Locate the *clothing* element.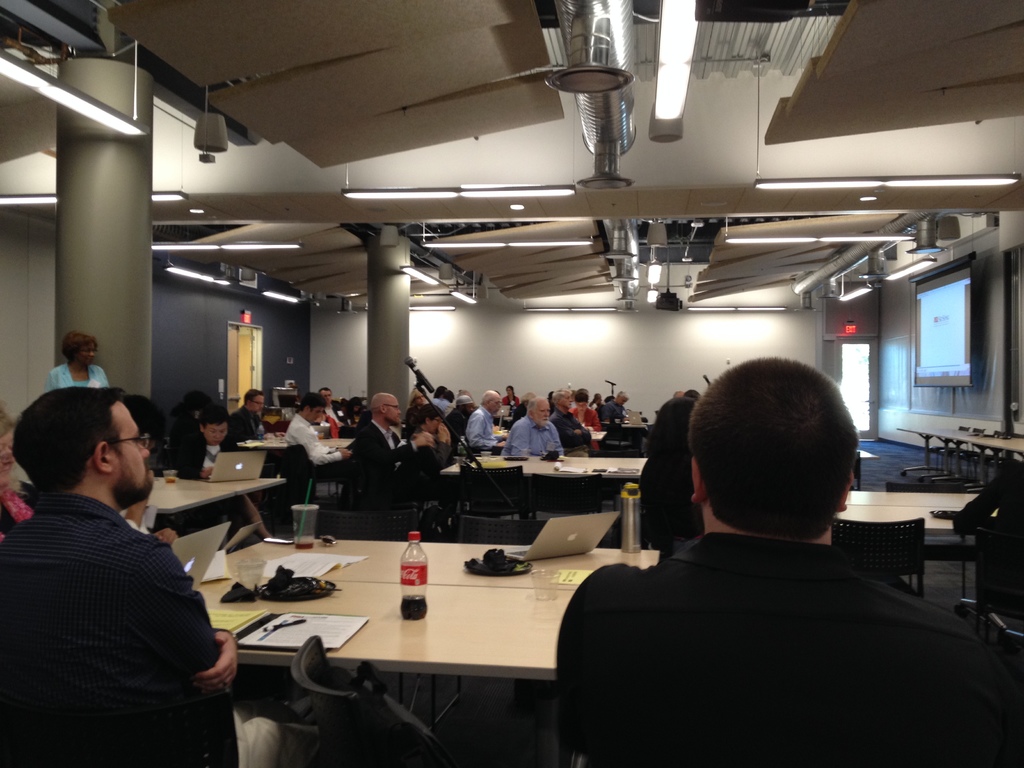
Element bbox: 184/429/228/481.
